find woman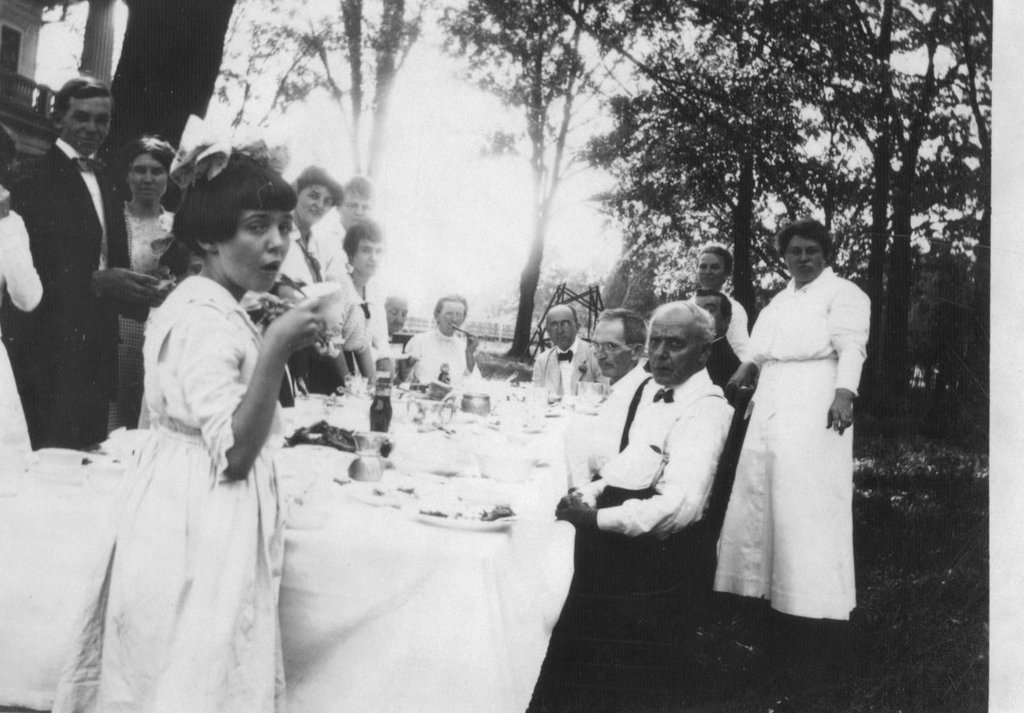
{"left": 321, "top": 213, "right": 382, "bottom": 392}
